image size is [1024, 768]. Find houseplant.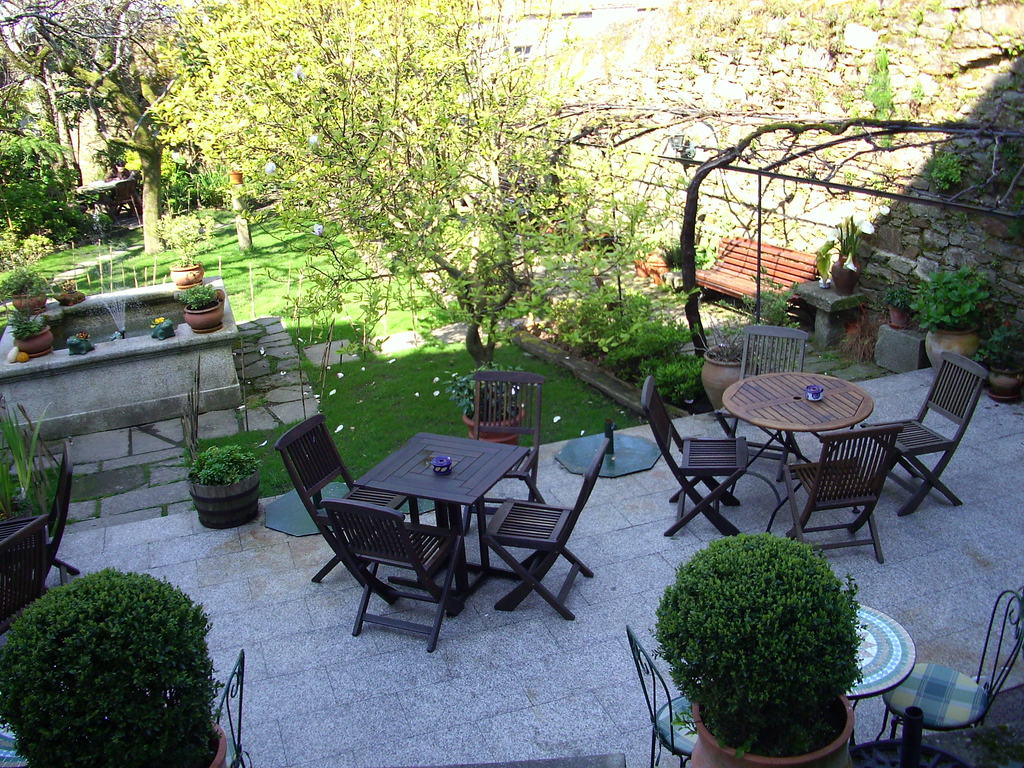
bbox=(5, 263, 54, 317).
